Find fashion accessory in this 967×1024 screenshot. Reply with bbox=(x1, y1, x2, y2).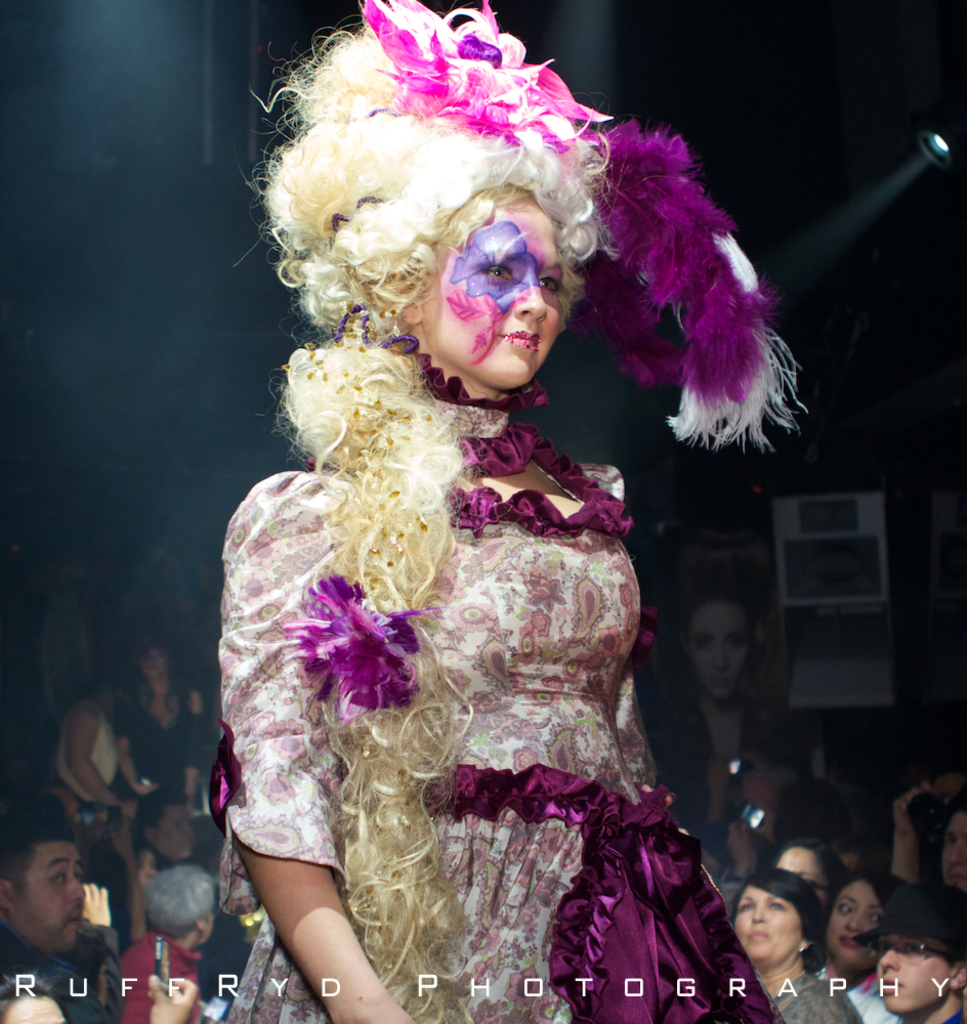
bbox=(361, 1, 812, 454).
